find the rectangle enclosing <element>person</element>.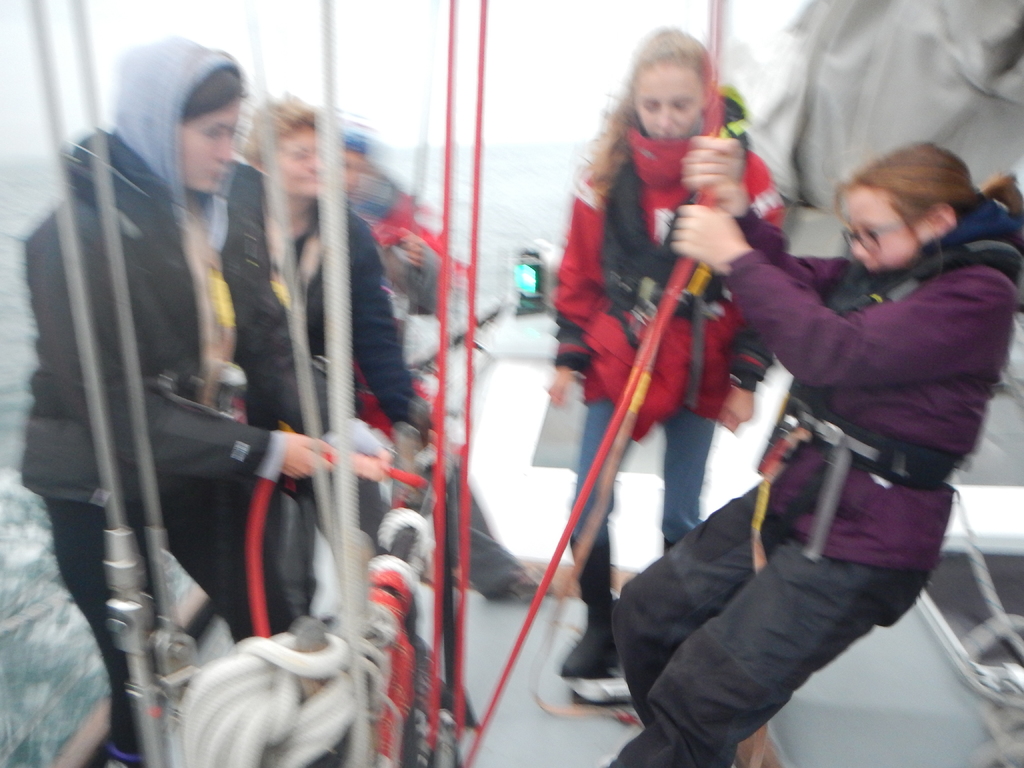
338, 113, 550, 611.
